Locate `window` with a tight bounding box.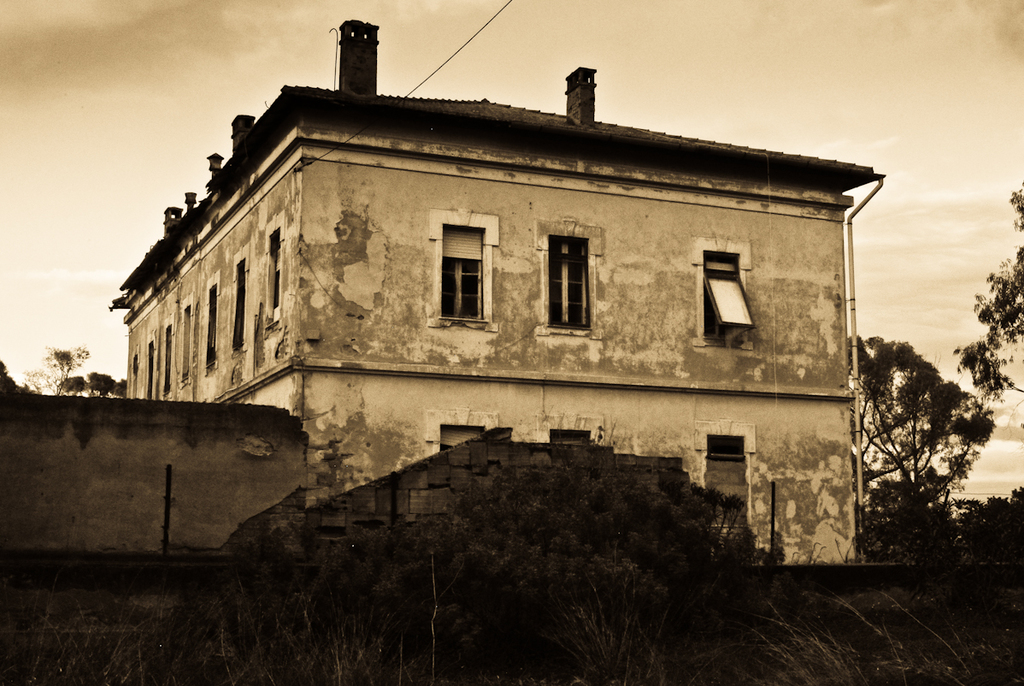
{"left": 435, "top": 427, "right": 482, "bottom": 453}.
